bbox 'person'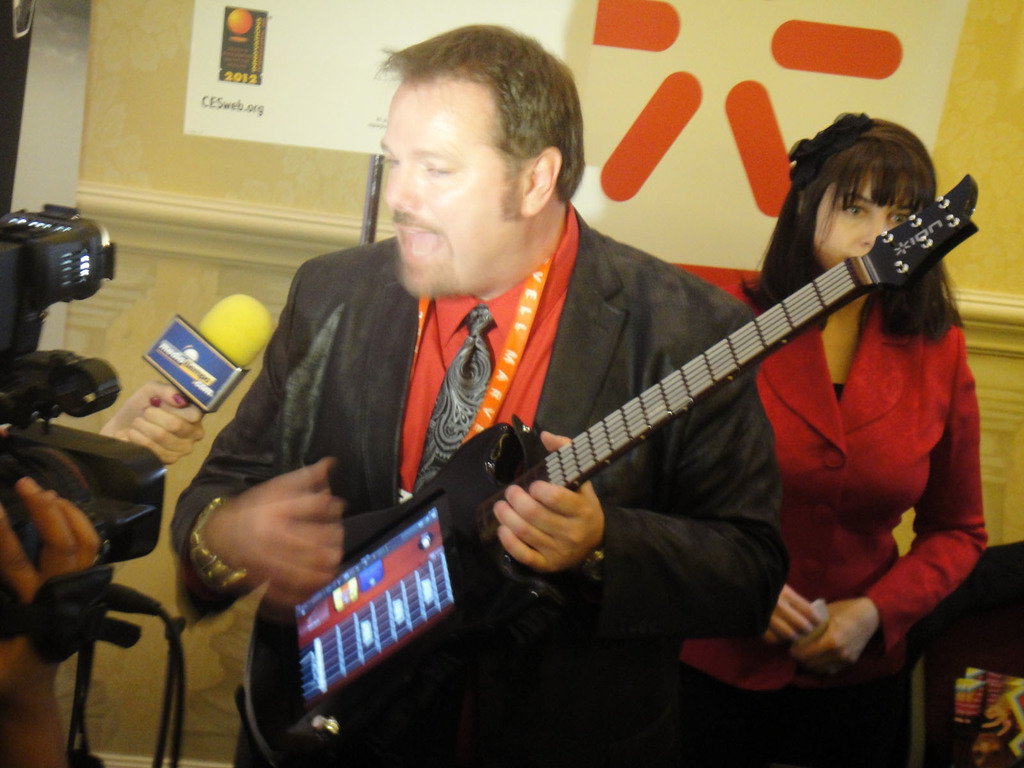
region(667, 111, 989, 767)
